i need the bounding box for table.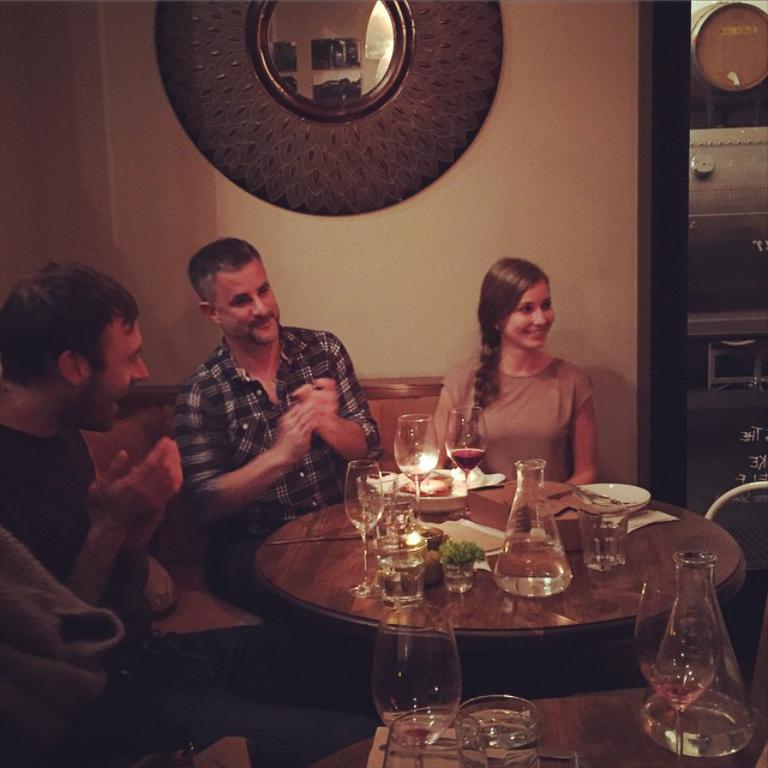
Here it is: select_region(238, 468, 752, 750).
